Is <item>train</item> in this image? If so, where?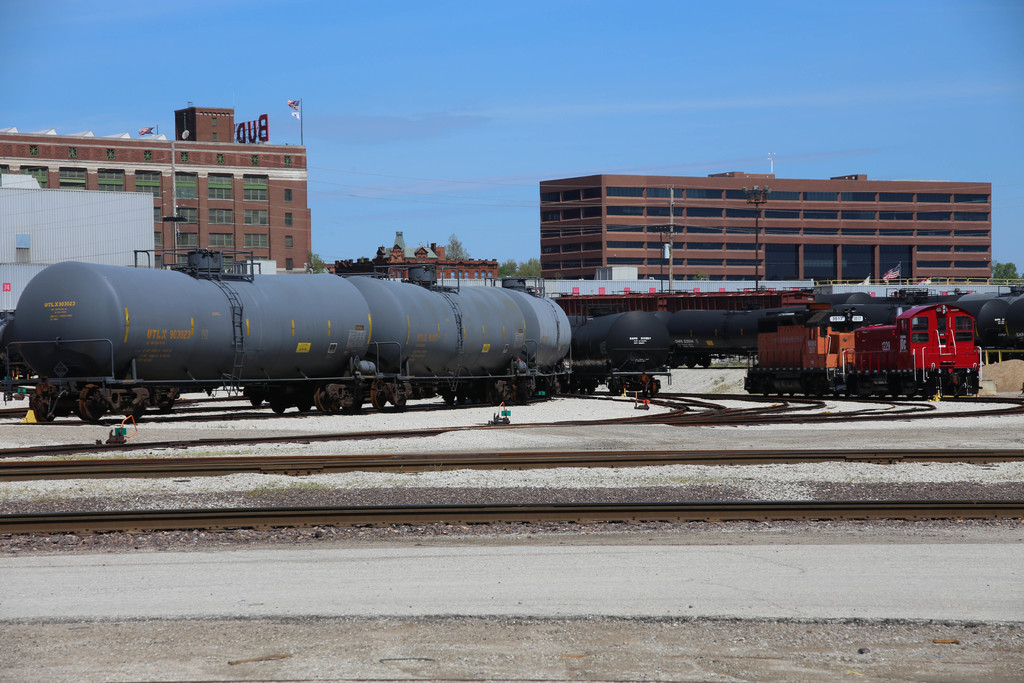
Yes, at <box>2,247,573,424</box>.
